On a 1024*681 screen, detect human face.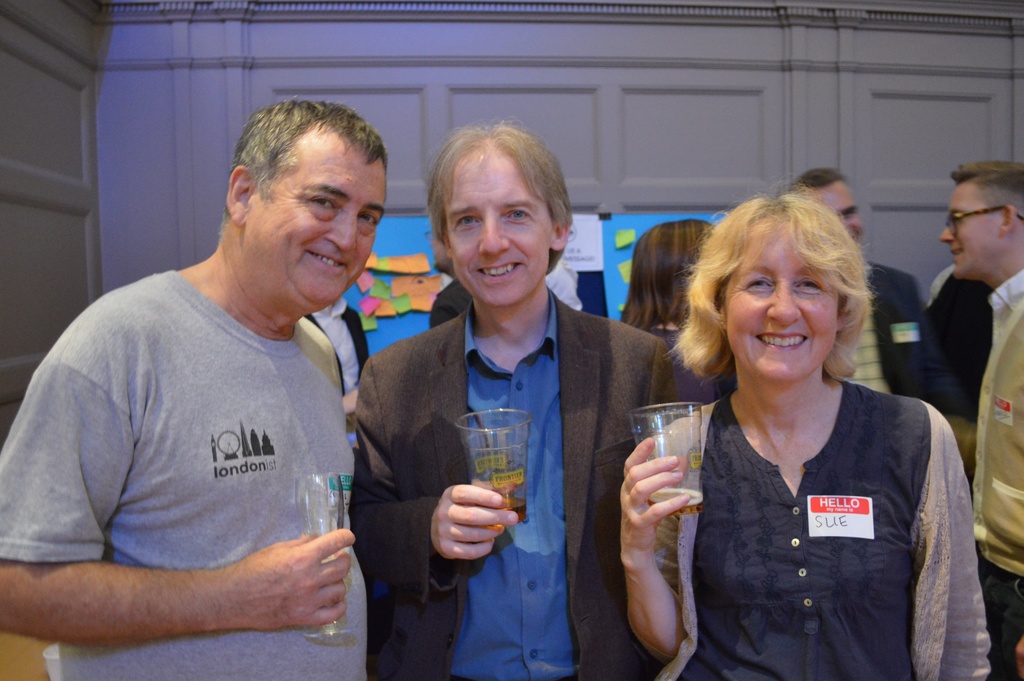
locate(724, 225, 843, 379).
